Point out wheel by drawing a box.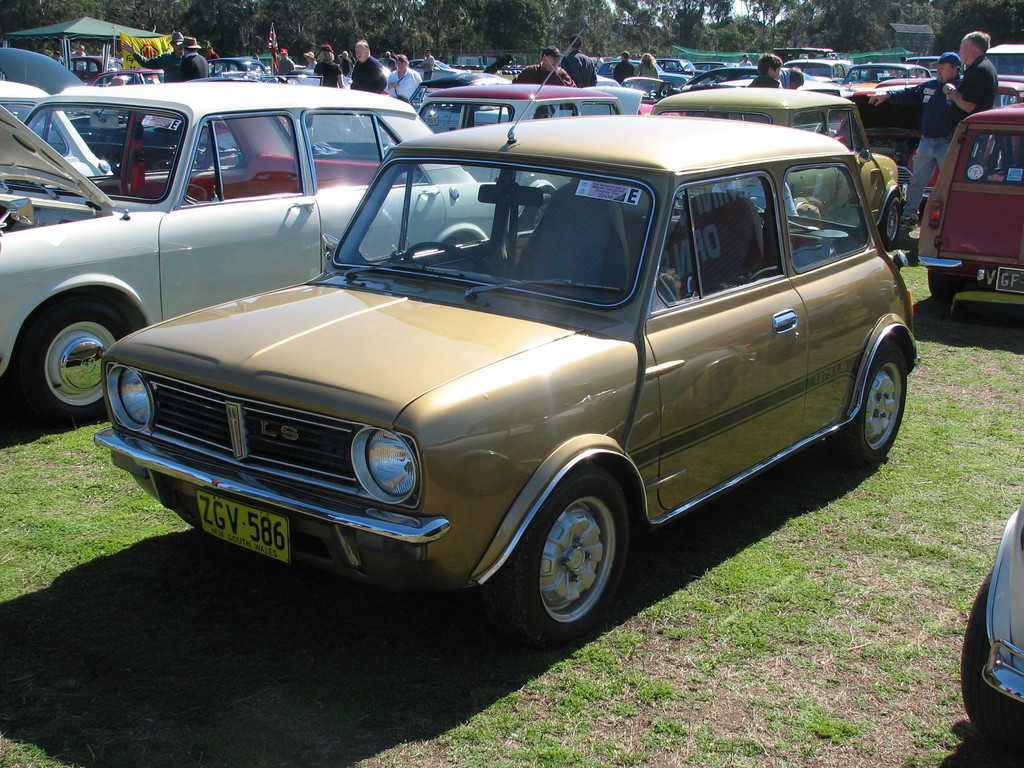
bbox=(927, 268, 959, 303).
